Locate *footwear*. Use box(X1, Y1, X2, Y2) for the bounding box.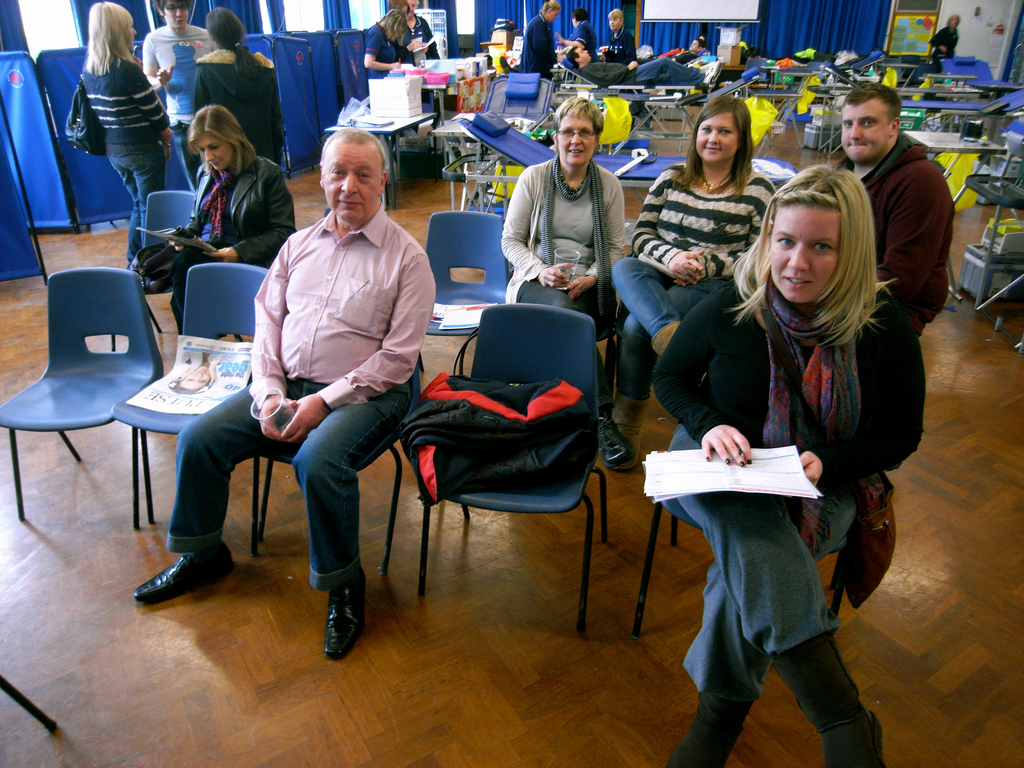
box(324, 563, 365, 657).
